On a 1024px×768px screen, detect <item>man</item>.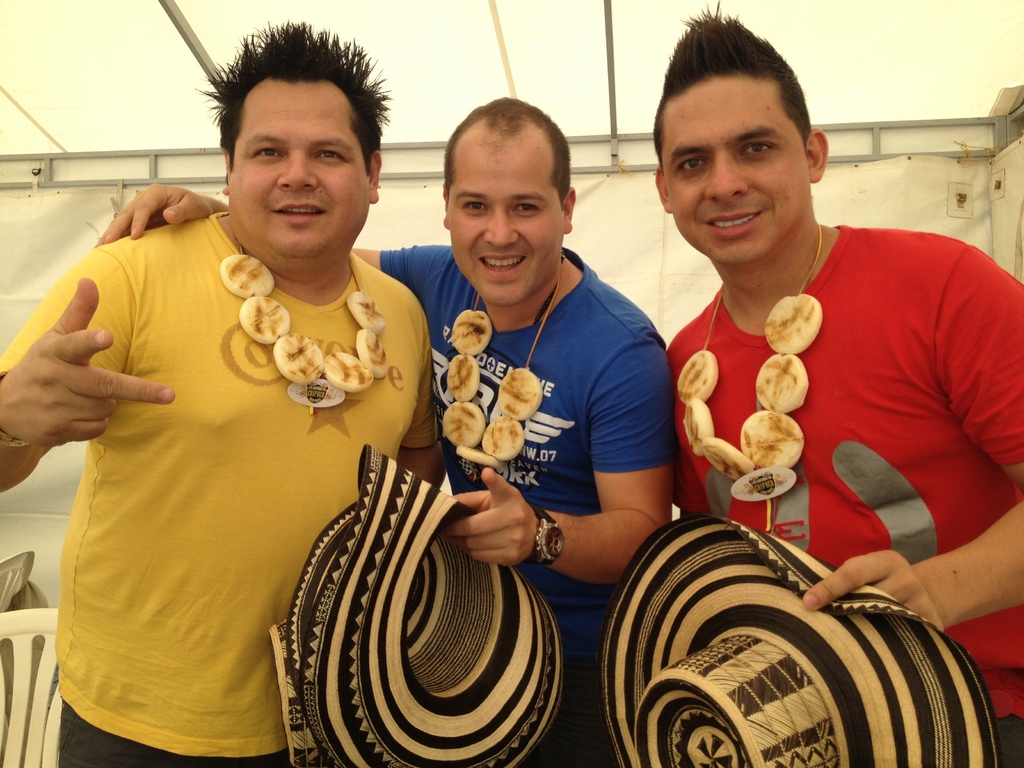
[95, 95, 686, 767].
